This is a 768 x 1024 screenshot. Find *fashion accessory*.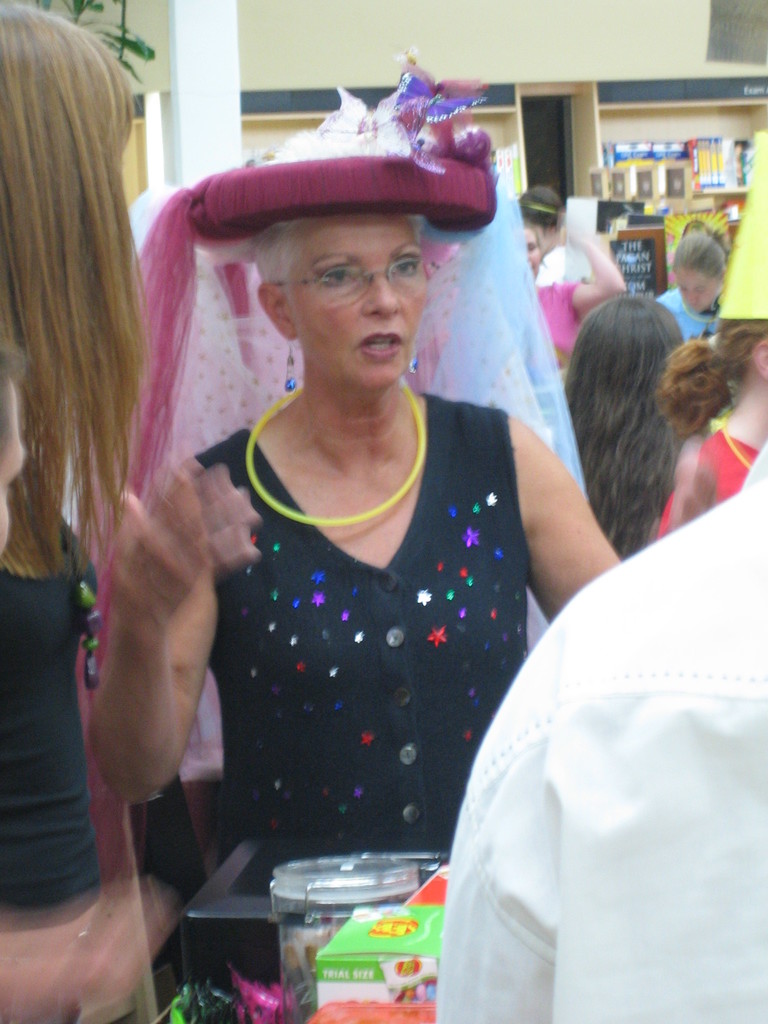
Bounding box: {"x1": 231, "y1": 378, "x2": 438, "y2": 526}.
